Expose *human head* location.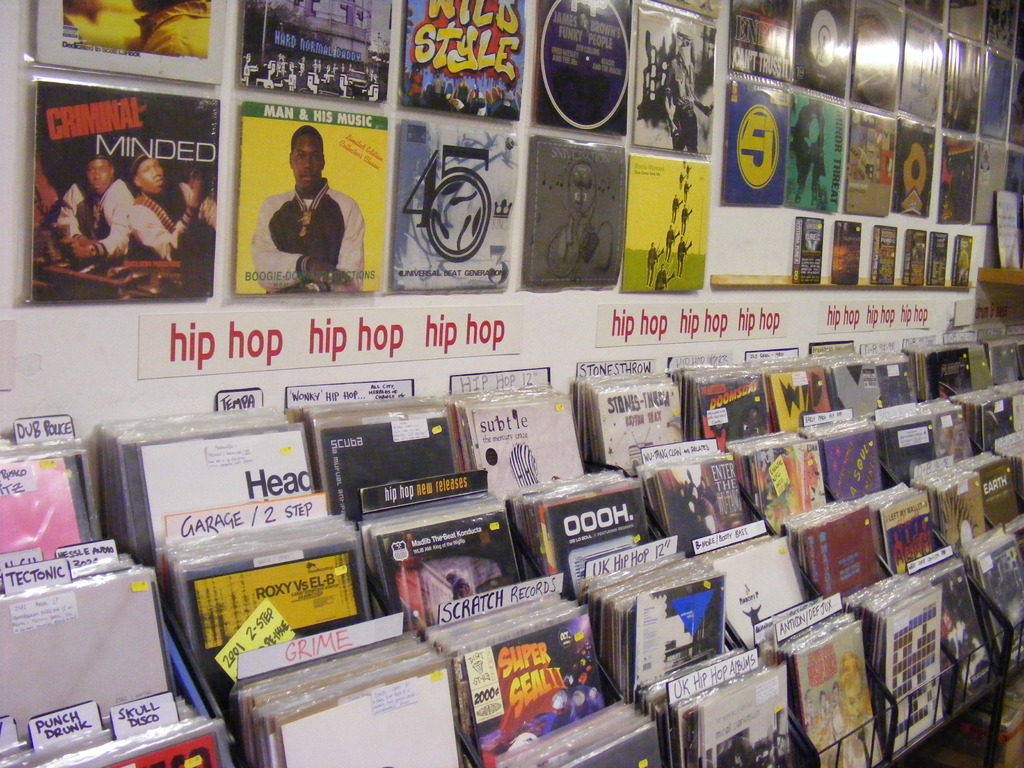
Exposed at {"left": 287, "top": 127, "right": 324, "bottom": 188}.
